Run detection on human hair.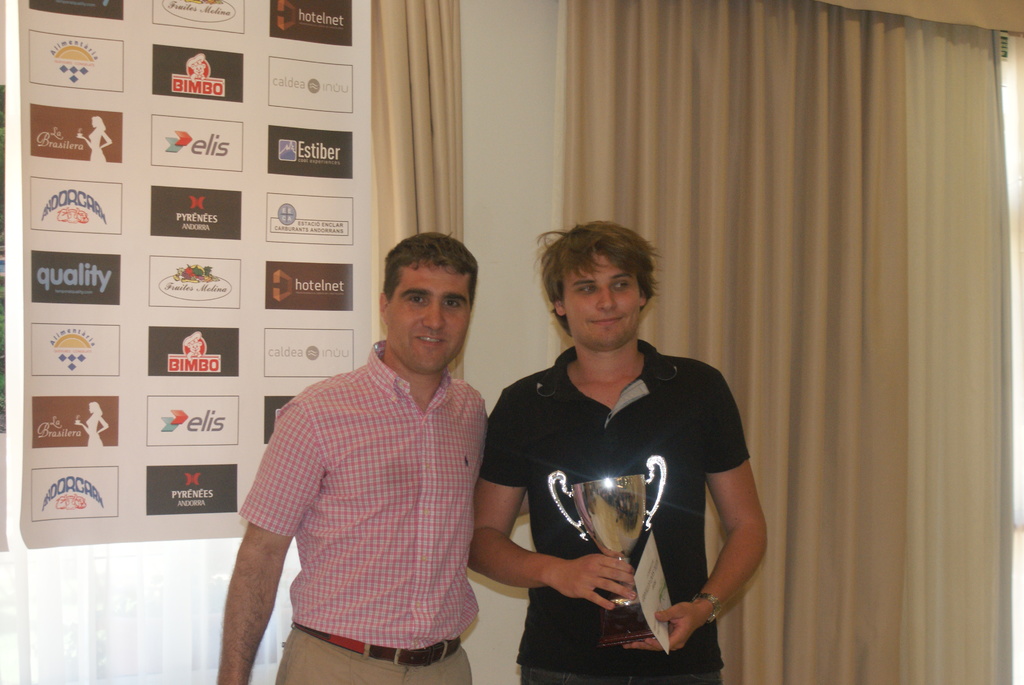
Result: 540, 219, 659, 331.
